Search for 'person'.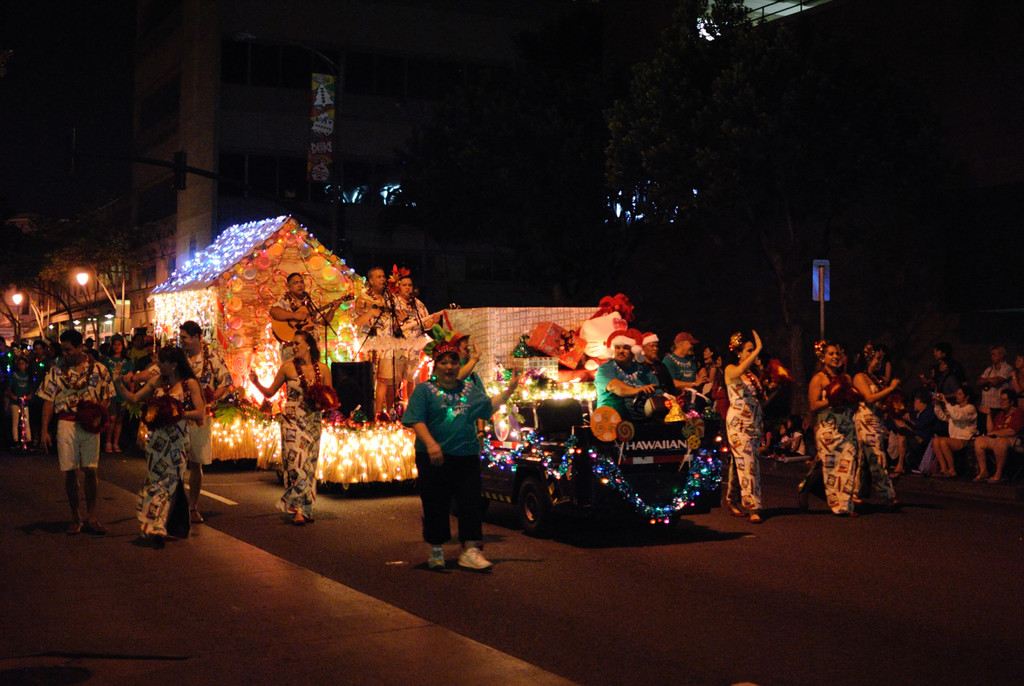
Found at bbox=(852, 342, 901, 510).
